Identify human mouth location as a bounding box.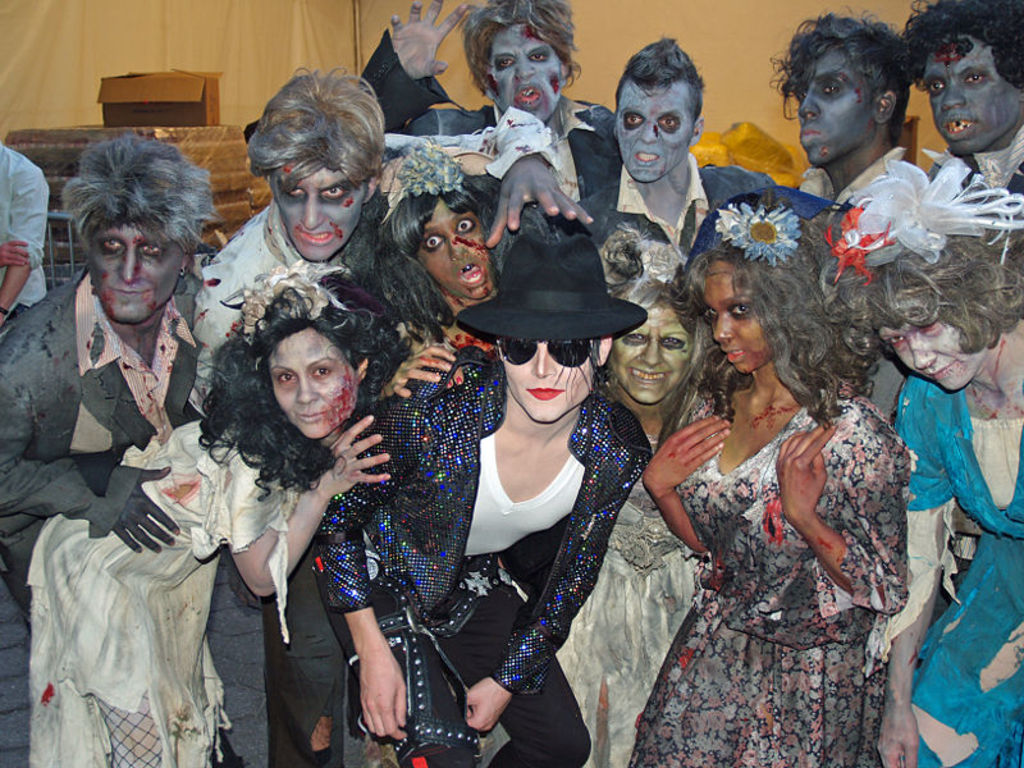
rect(945, 118, 980, 141).
